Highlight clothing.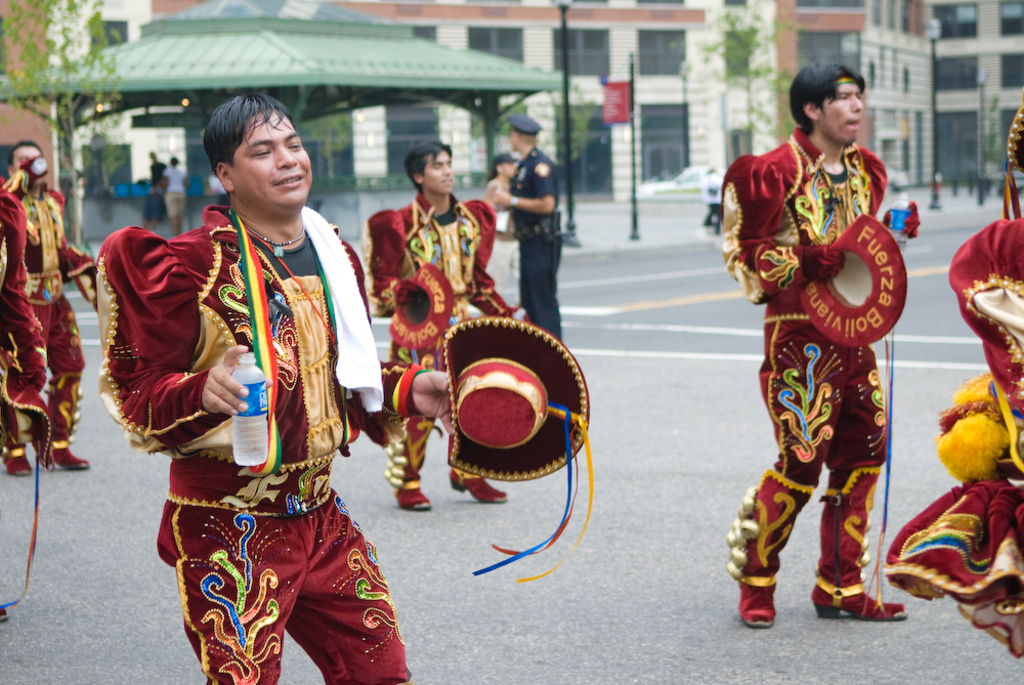
Highlighted region: <bbox>484, 187, 521, 307</bbox>.
